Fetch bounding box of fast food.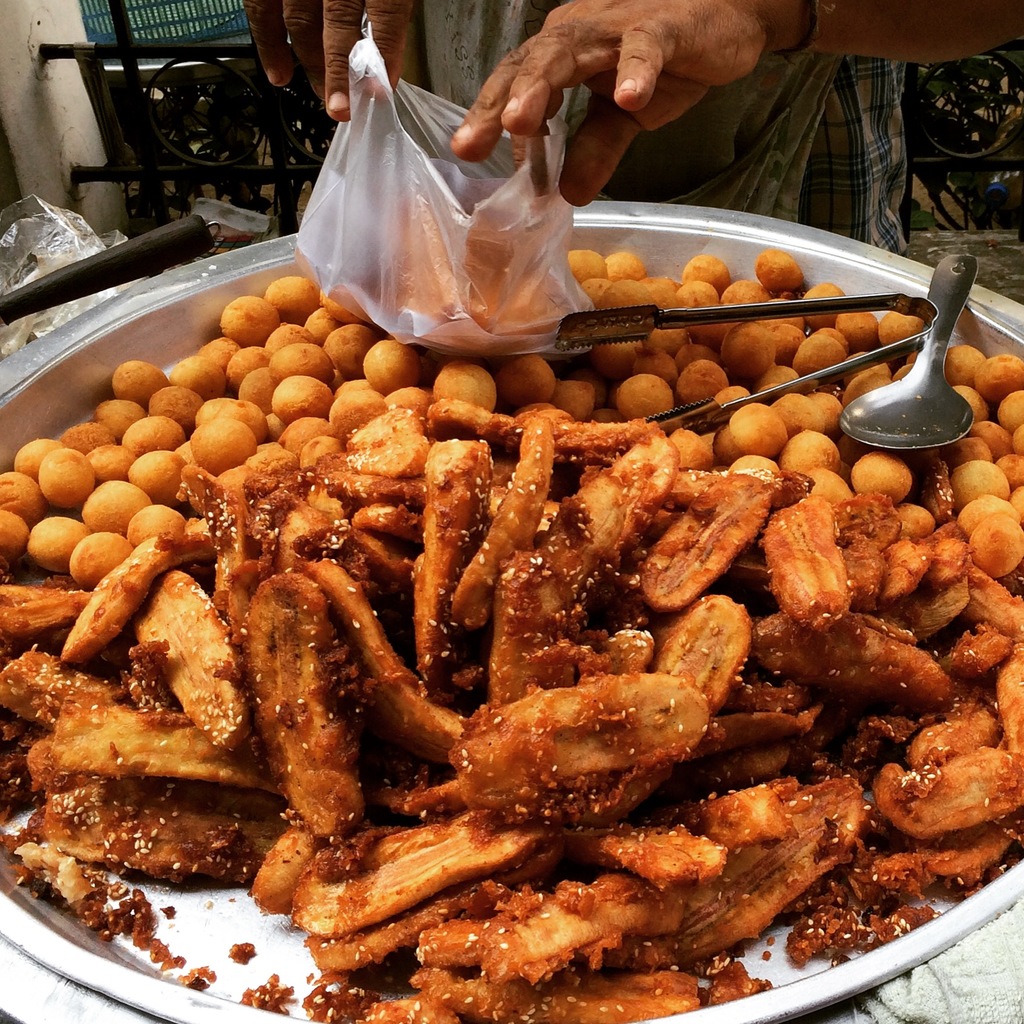
Bbox: {"left": 975, "top": 353, "right": 1023, "bottom": 397}.
